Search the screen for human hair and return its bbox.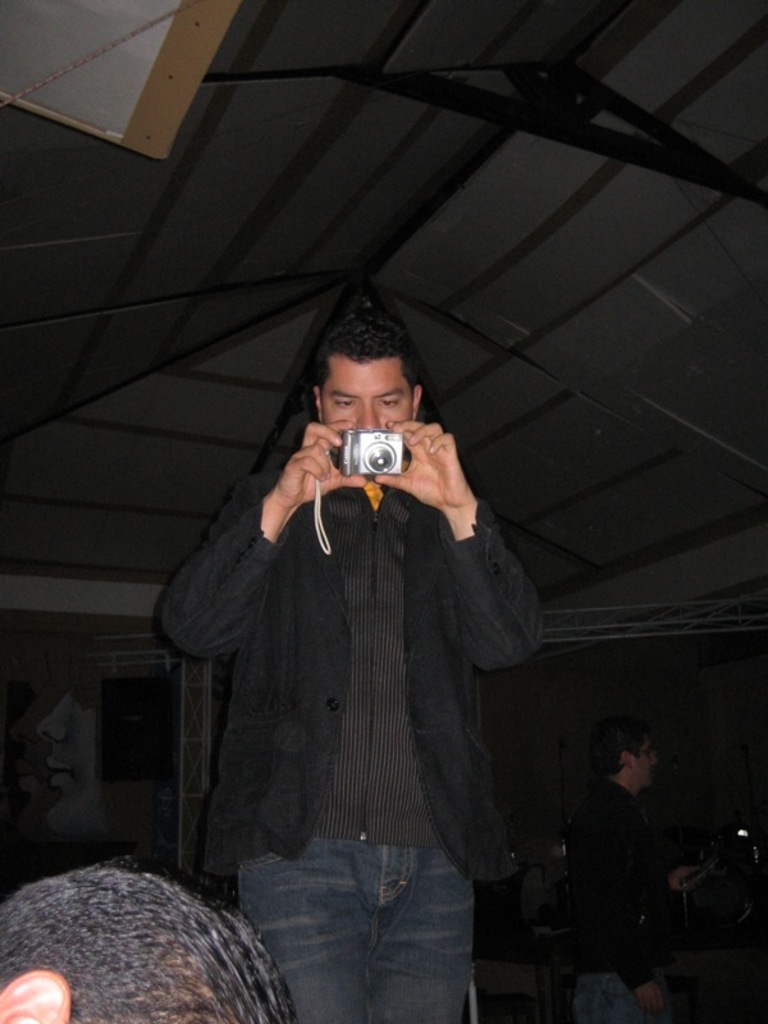
Found: 0:854:289:1023.
